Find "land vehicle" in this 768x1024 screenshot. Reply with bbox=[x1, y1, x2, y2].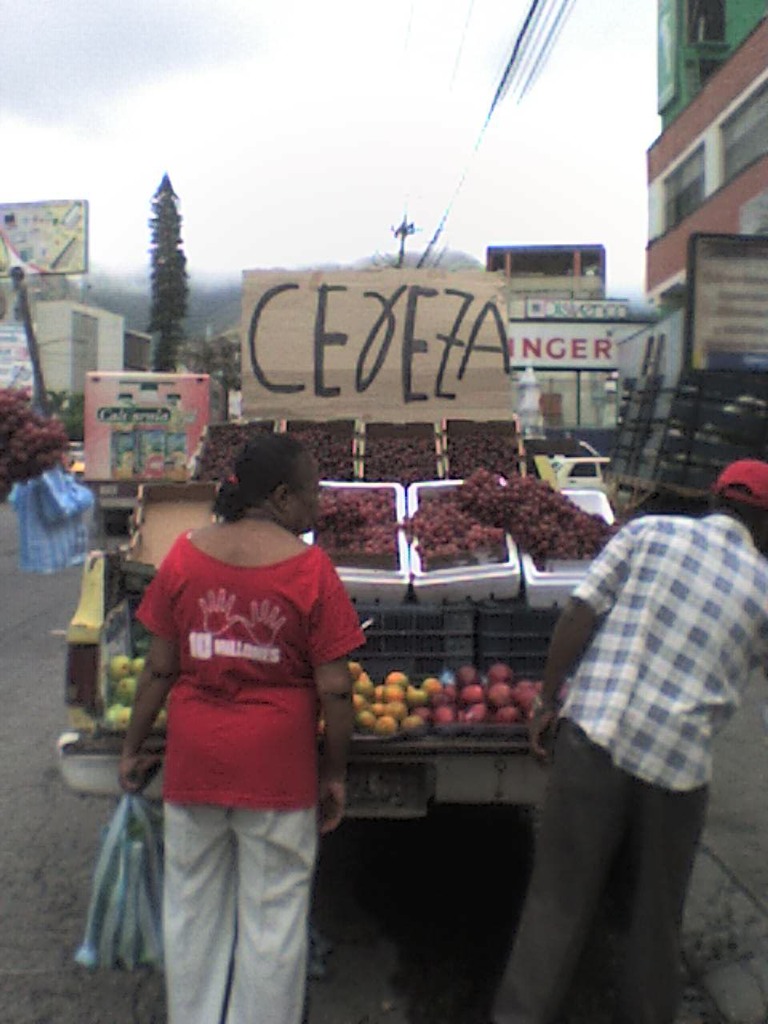
bbox=[80, 370, 210, 483].
